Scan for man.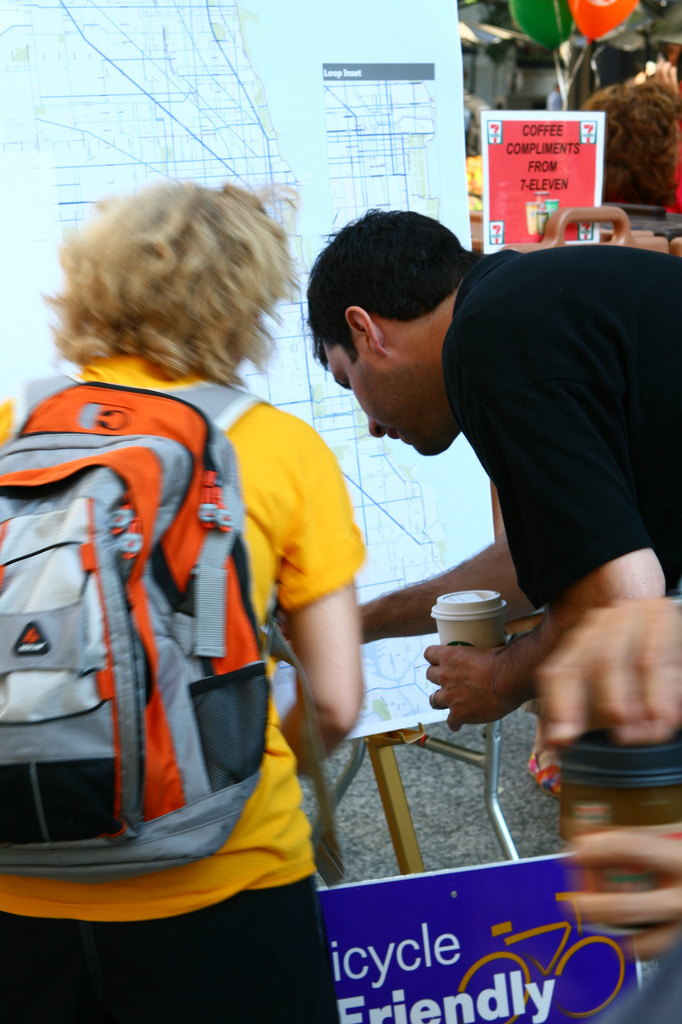
Scan result: bbox=[390, 207, 681, 698].
